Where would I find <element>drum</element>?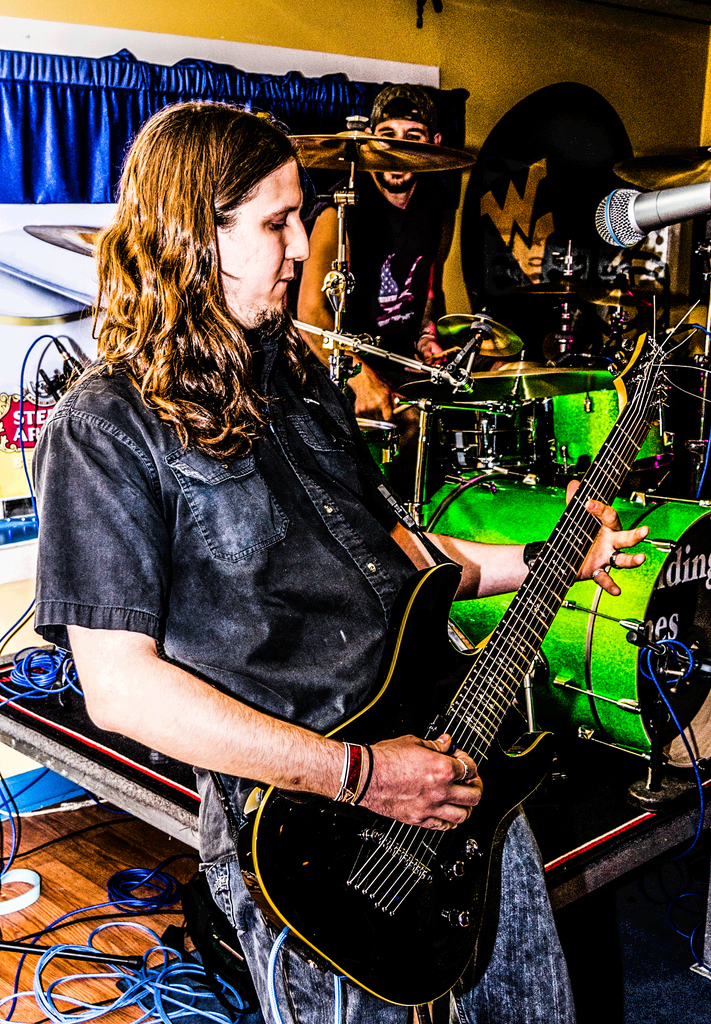
At pyautogui.locateOnScreen(358, 413, 400, 483).
